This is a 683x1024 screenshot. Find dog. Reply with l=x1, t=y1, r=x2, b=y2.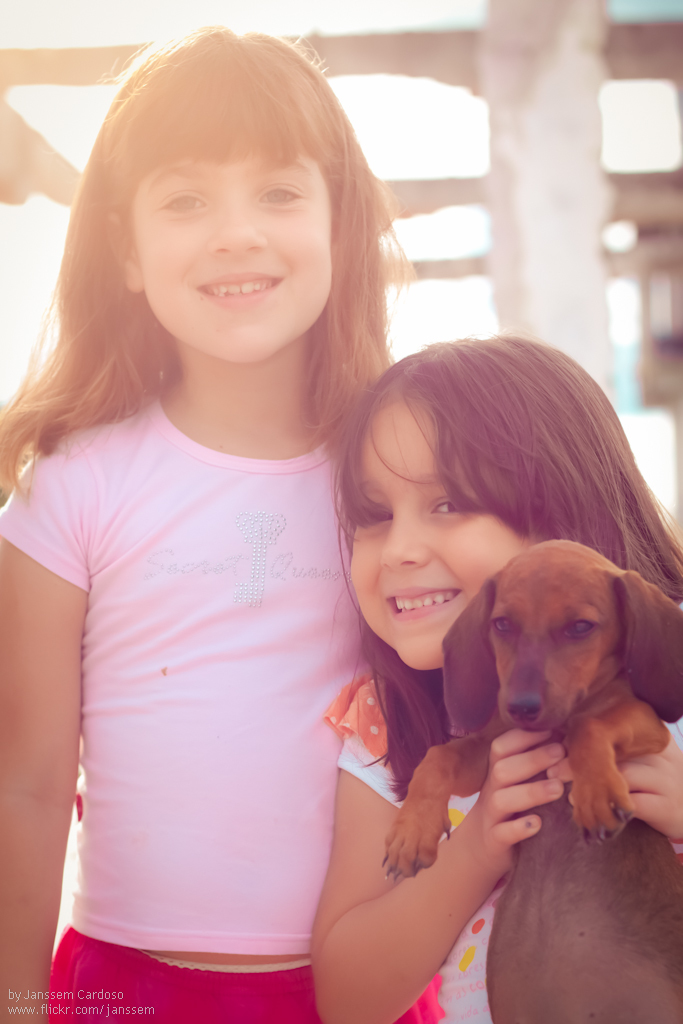
l=374, t=538, r=682, b=1023.
